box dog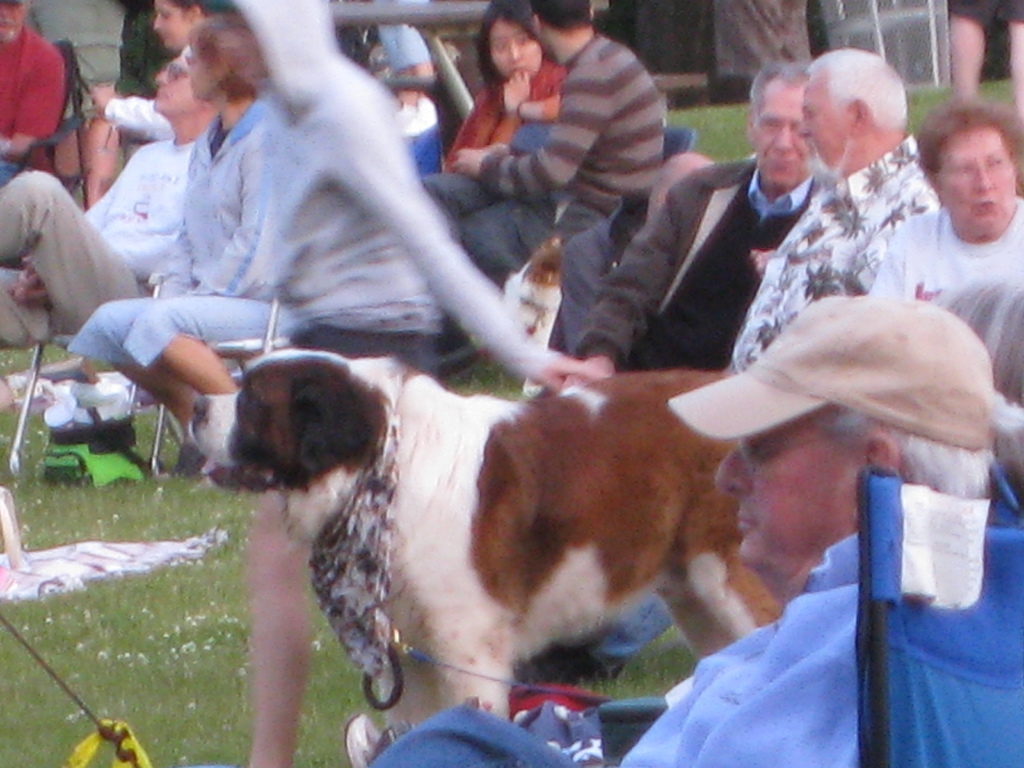
500,234,567,397
